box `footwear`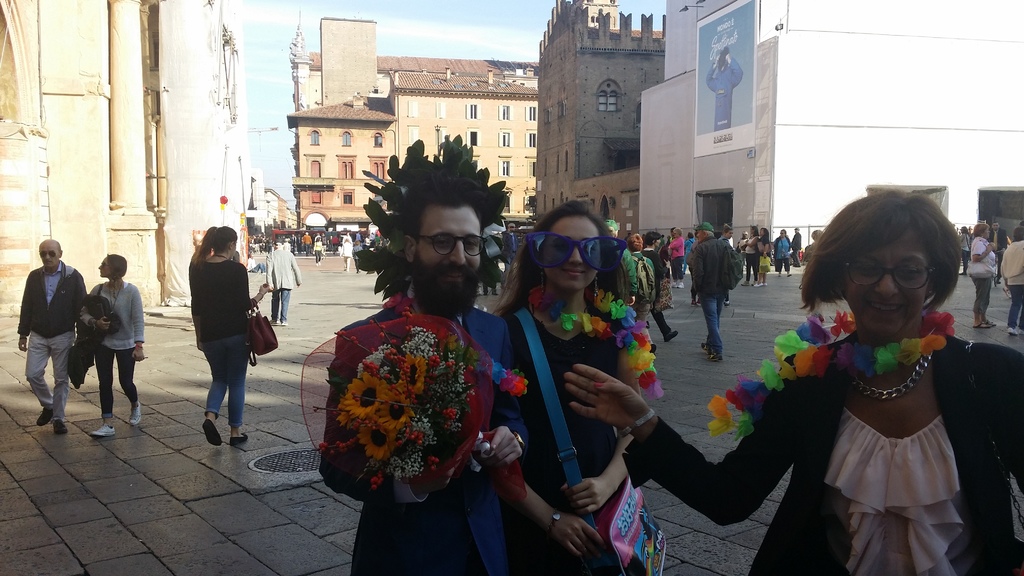
662, 330, 677, 342
